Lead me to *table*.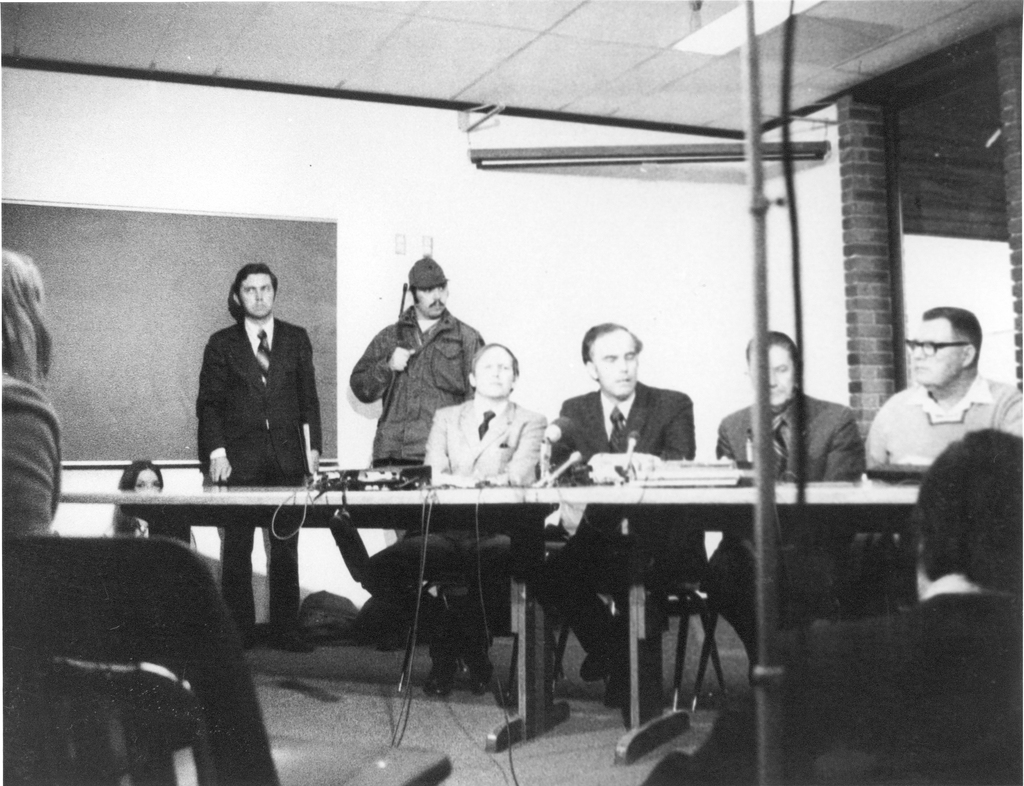
Lead to locate(39, 456, 966, 758).
